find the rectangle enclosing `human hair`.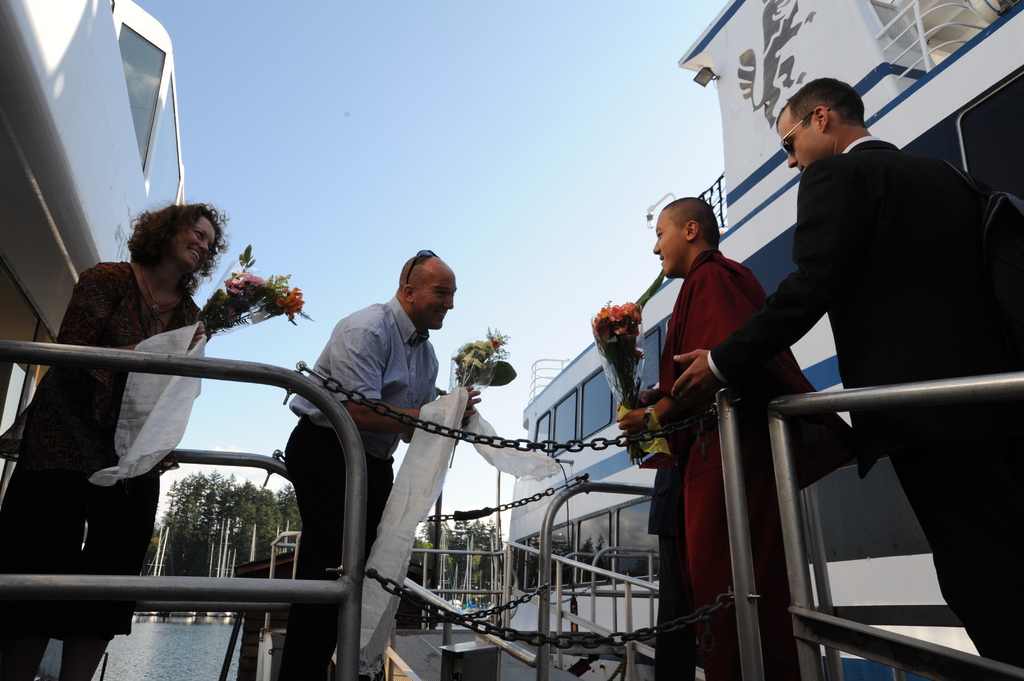
771/74/865/128.
